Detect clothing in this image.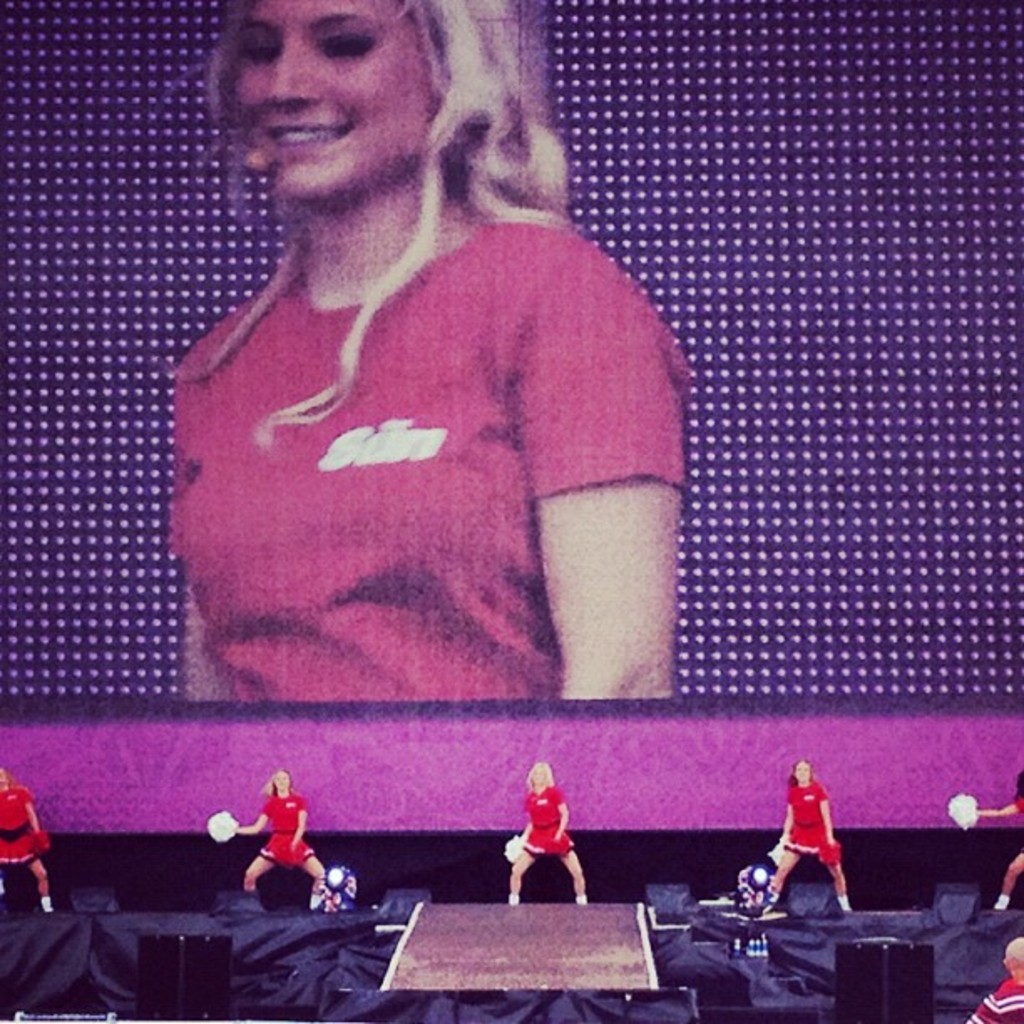
Detection: [154,144,688,719].
